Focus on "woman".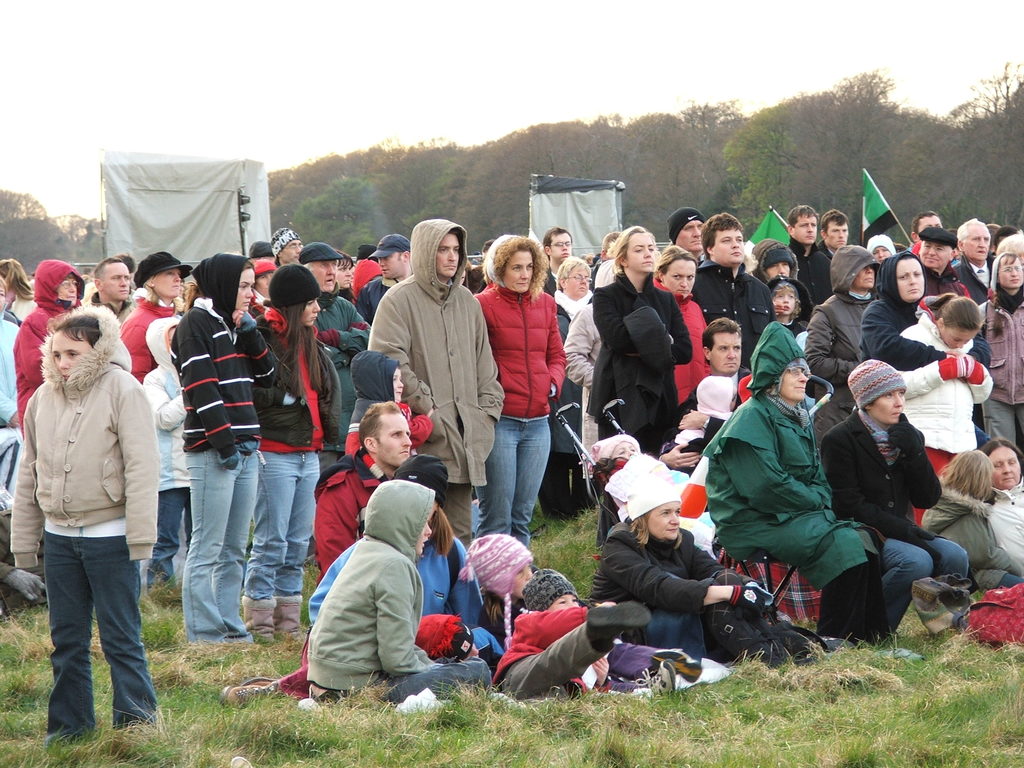
Focused at region(335, 250, 356, 305).
